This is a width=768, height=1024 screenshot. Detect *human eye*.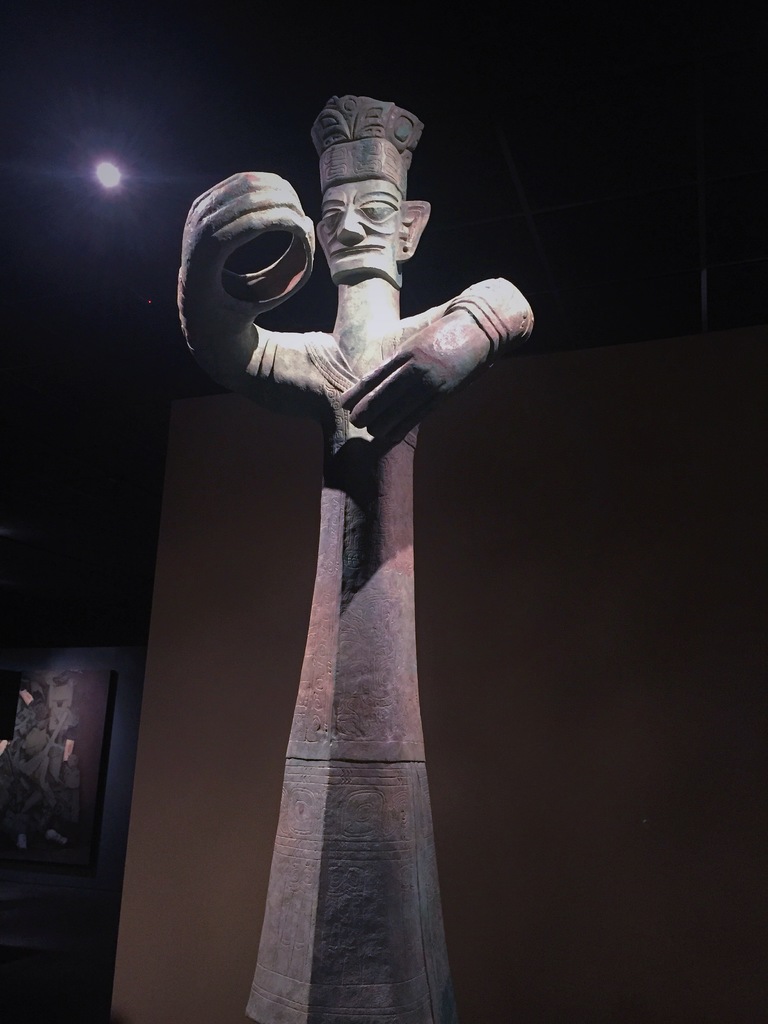
box=[321, 205, 345, 228].
